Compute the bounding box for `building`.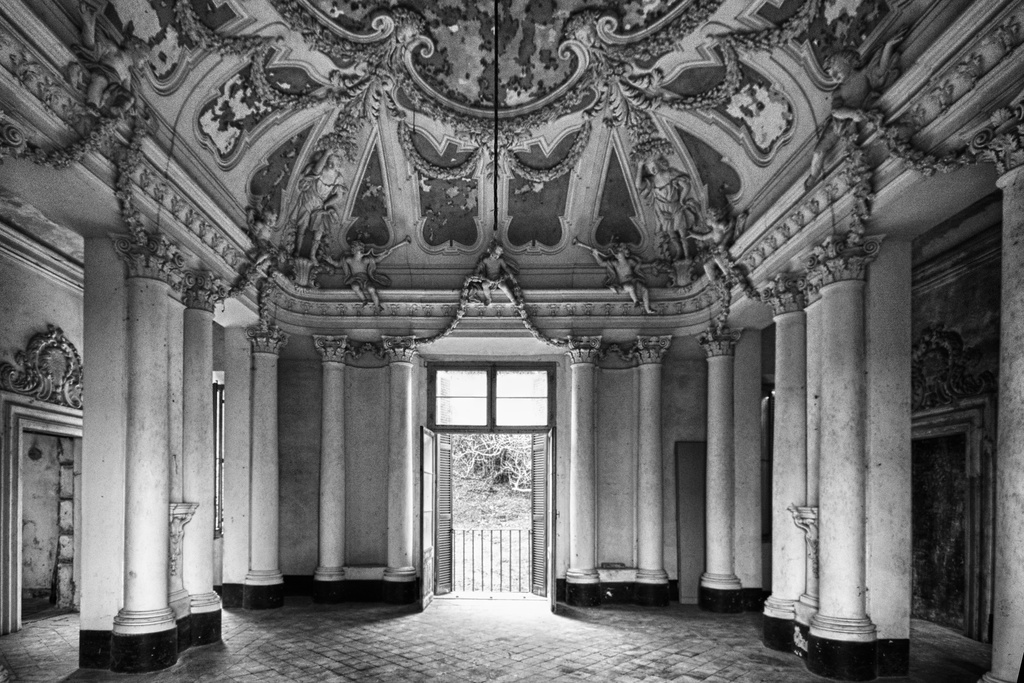
<bbox>0, 0, 1023, 682</bbox>.
